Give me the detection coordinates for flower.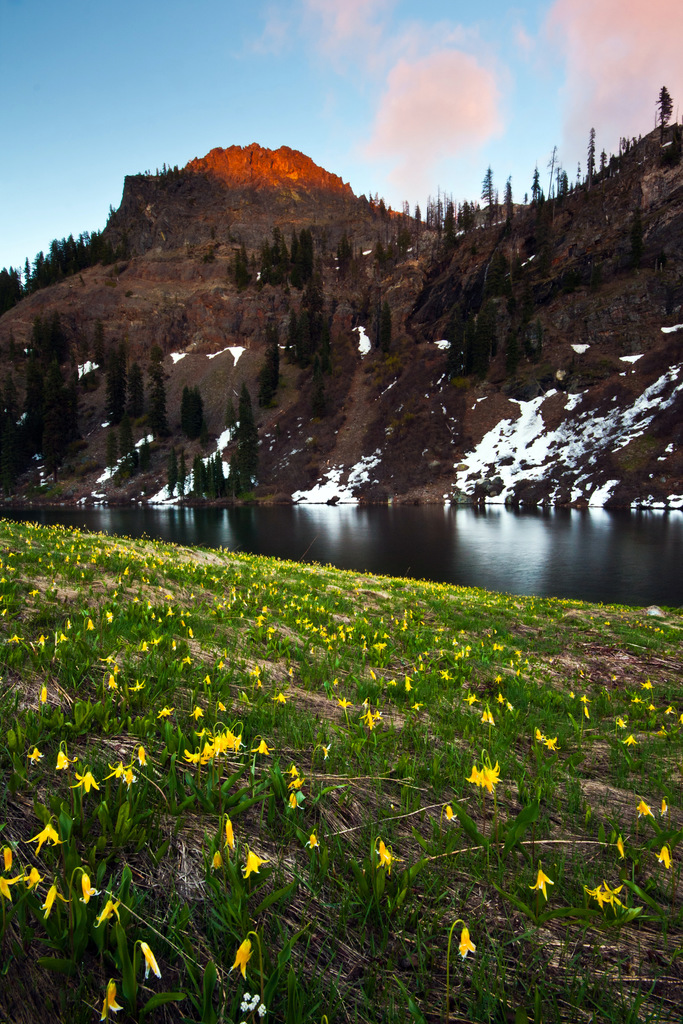
(469,767,507,798).
